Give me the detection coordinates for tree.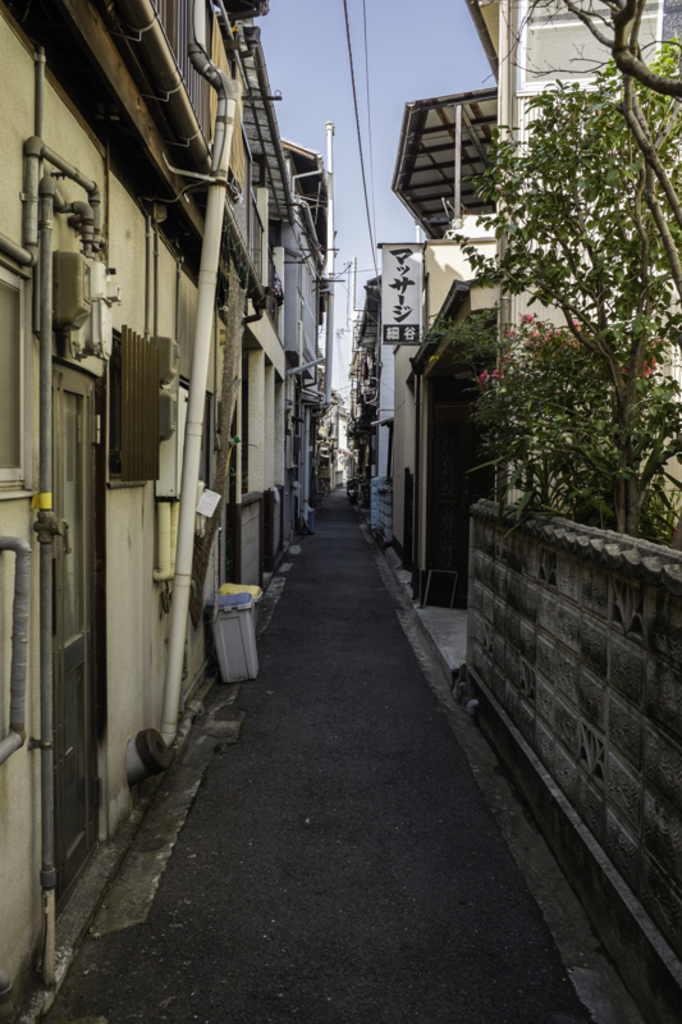
crop(436, 45, 681, 558).
